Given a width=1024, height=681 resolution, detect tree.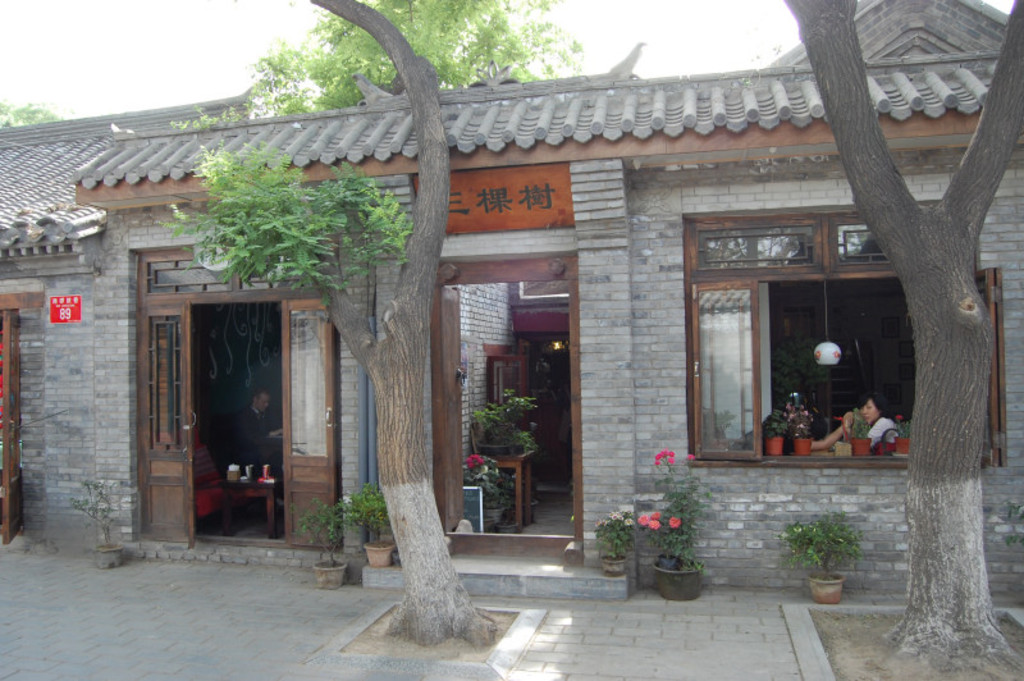
778 0 1023 680.
